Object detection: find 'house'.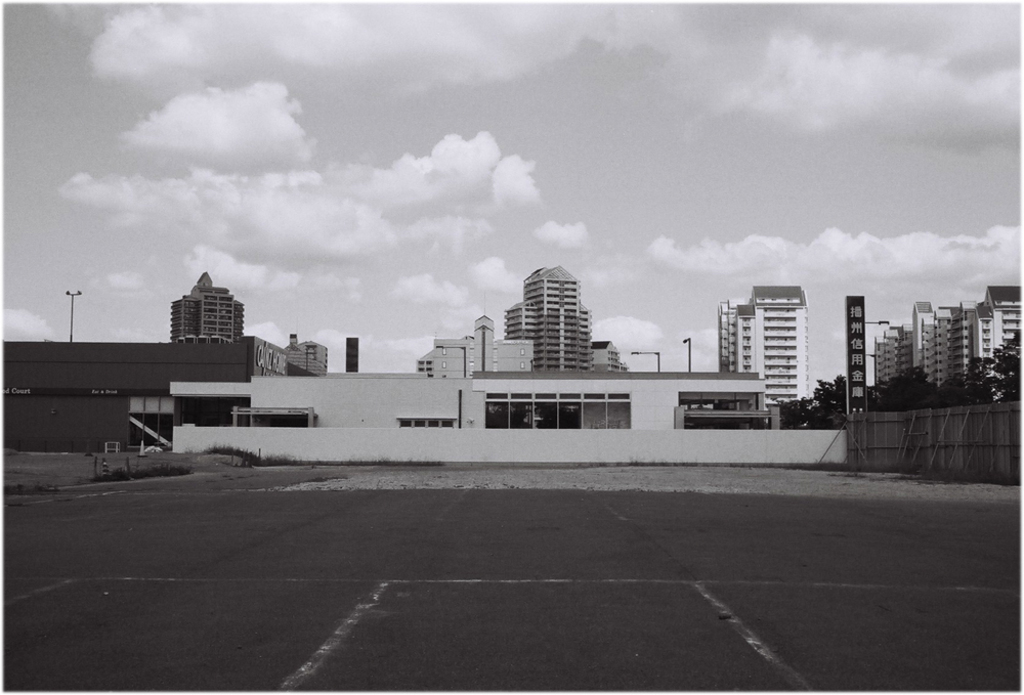
l=973, t=296, r=992, b=367.
